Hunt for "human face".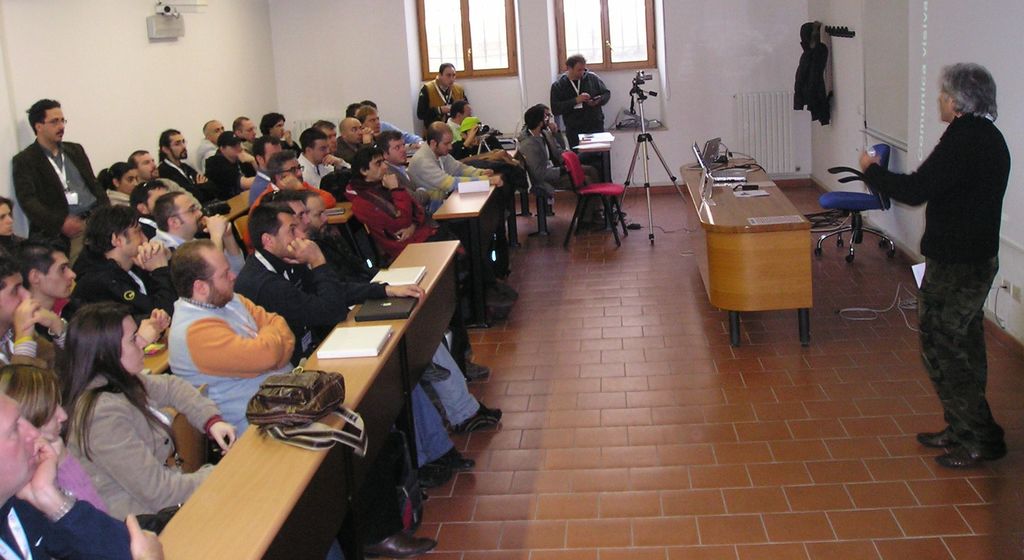
Hunted down at <bbox>124, 220, 155, 257</bbox>.
